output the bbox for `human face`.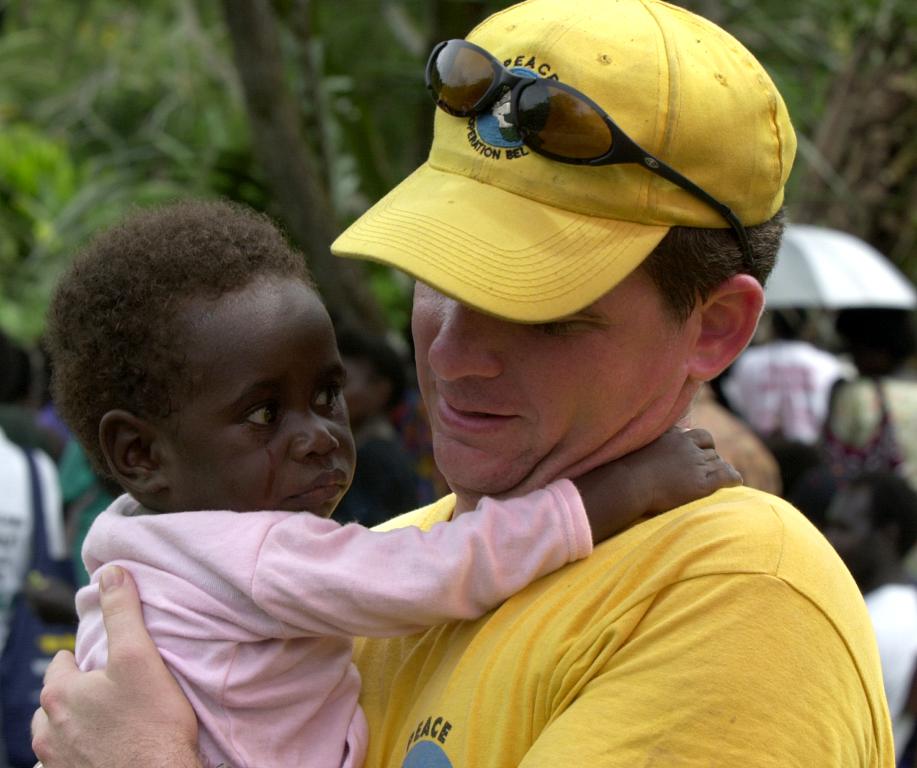
<region>405, 262, 676, 500</region>.
